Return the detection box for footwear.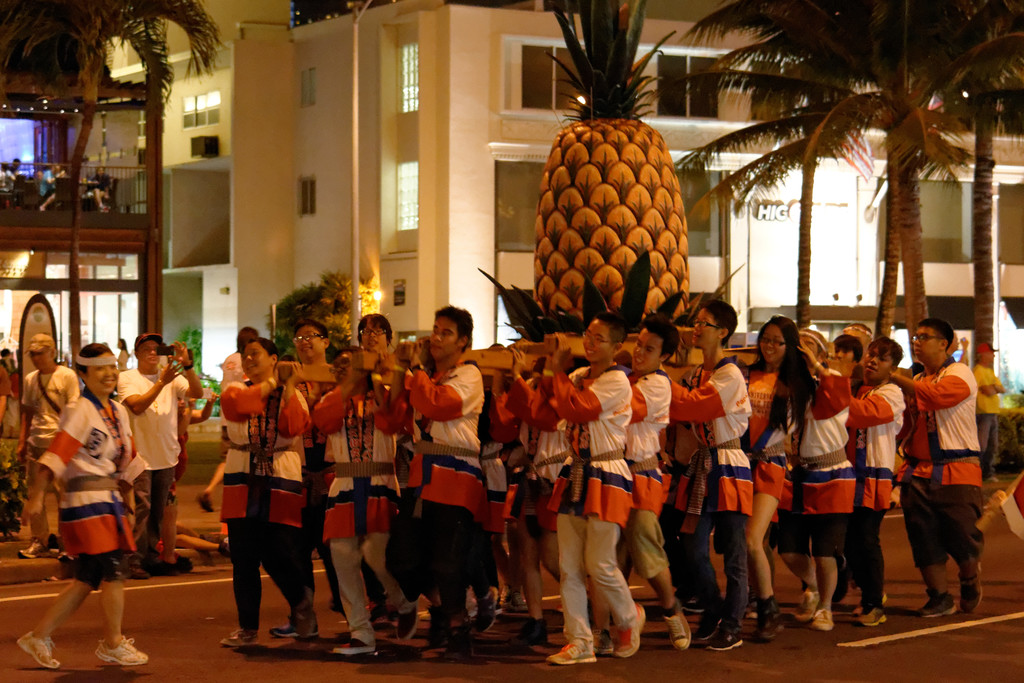
<box>547,638,598,670</box>.
